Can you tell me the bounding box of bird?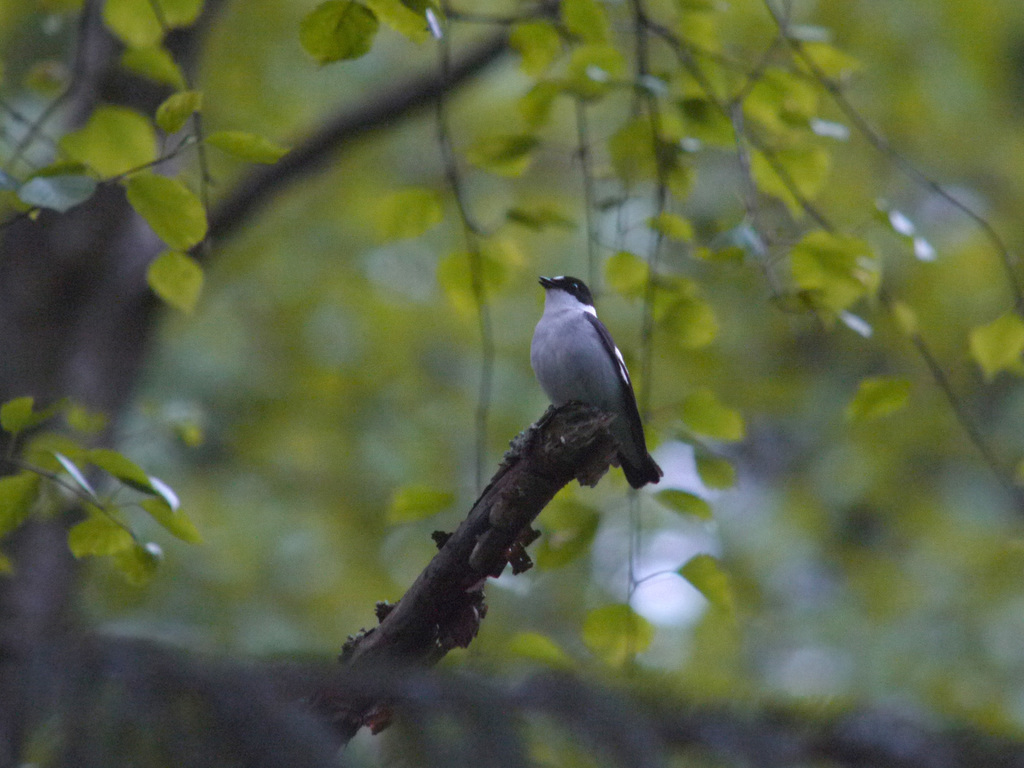
508,284,652,489.
